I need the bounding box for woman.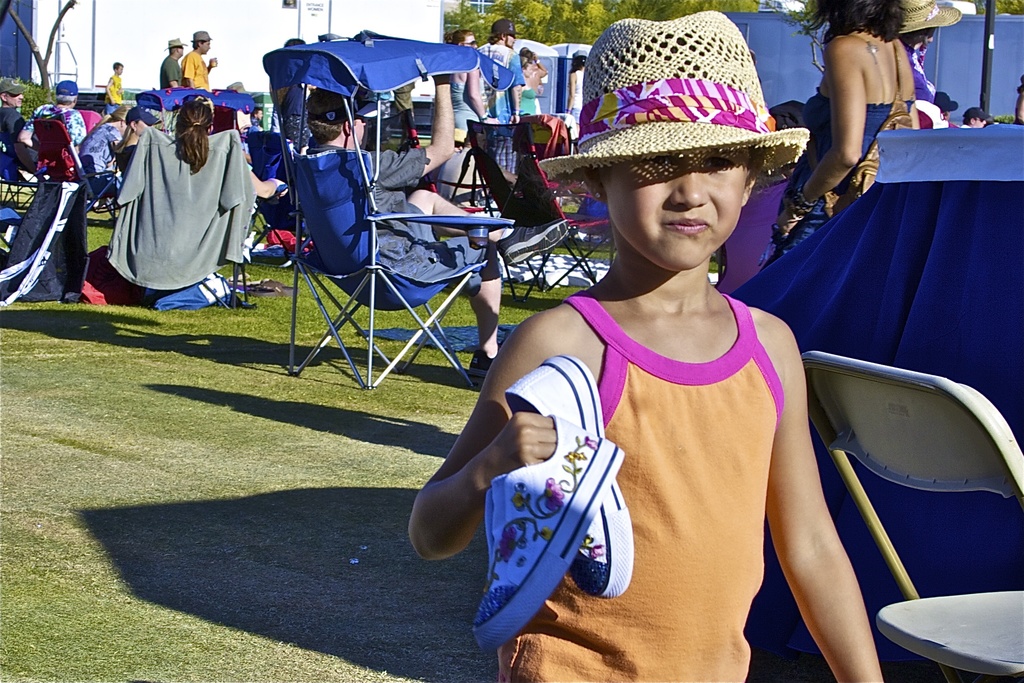
Here it is: region(169, 94, 219, 173).
